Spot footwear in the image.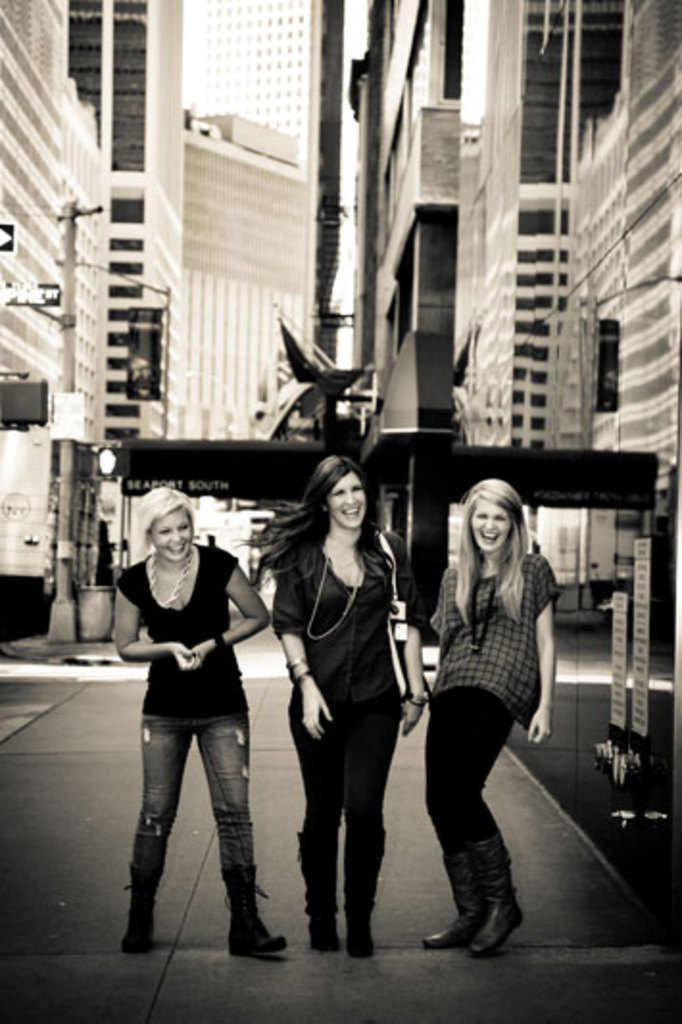
footwear found at locate(225, 868, 290, 953).
